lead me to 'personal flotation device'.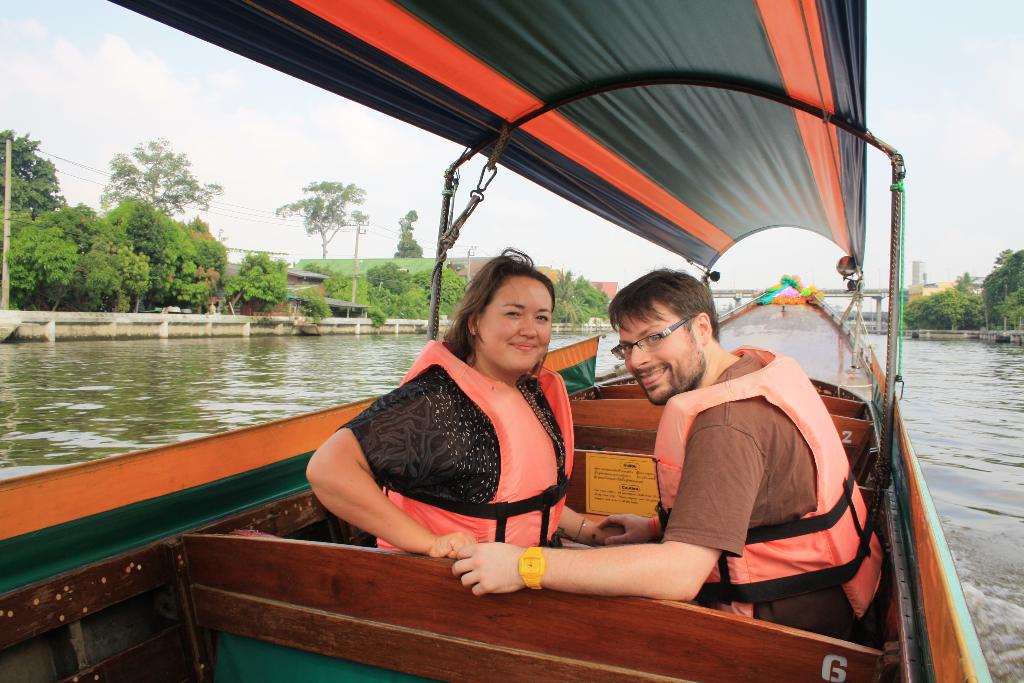
Lead to {"left": 650, "top": 344, "right": 890, "bottom": 624}.
